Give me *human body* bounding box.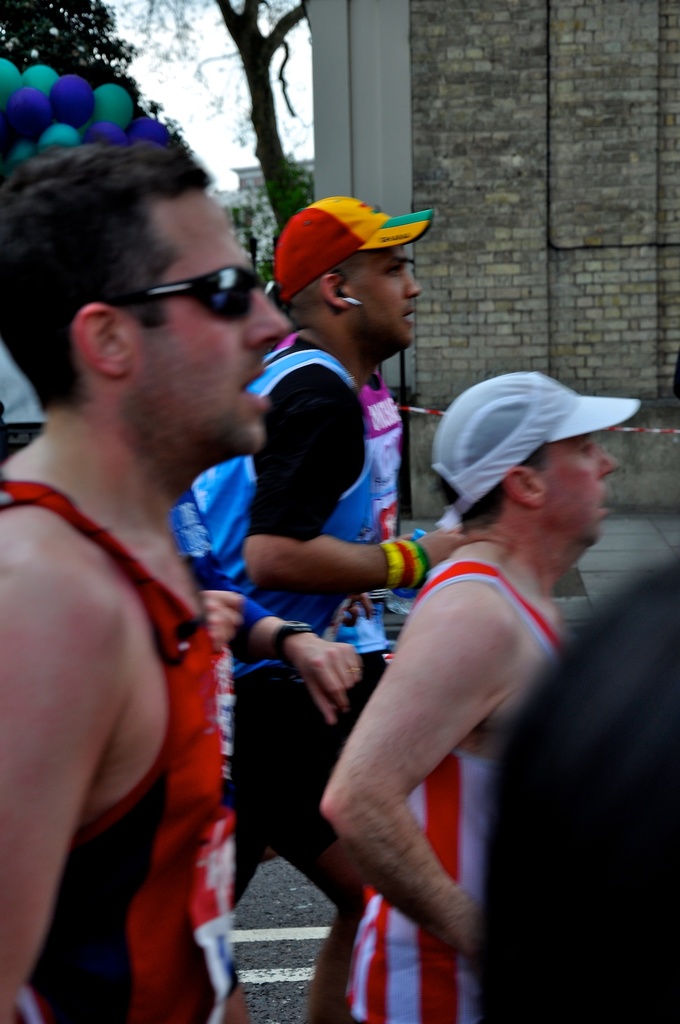
{"x1": 0, "y1": 135, "x2": 290, "y2": 1023}.
